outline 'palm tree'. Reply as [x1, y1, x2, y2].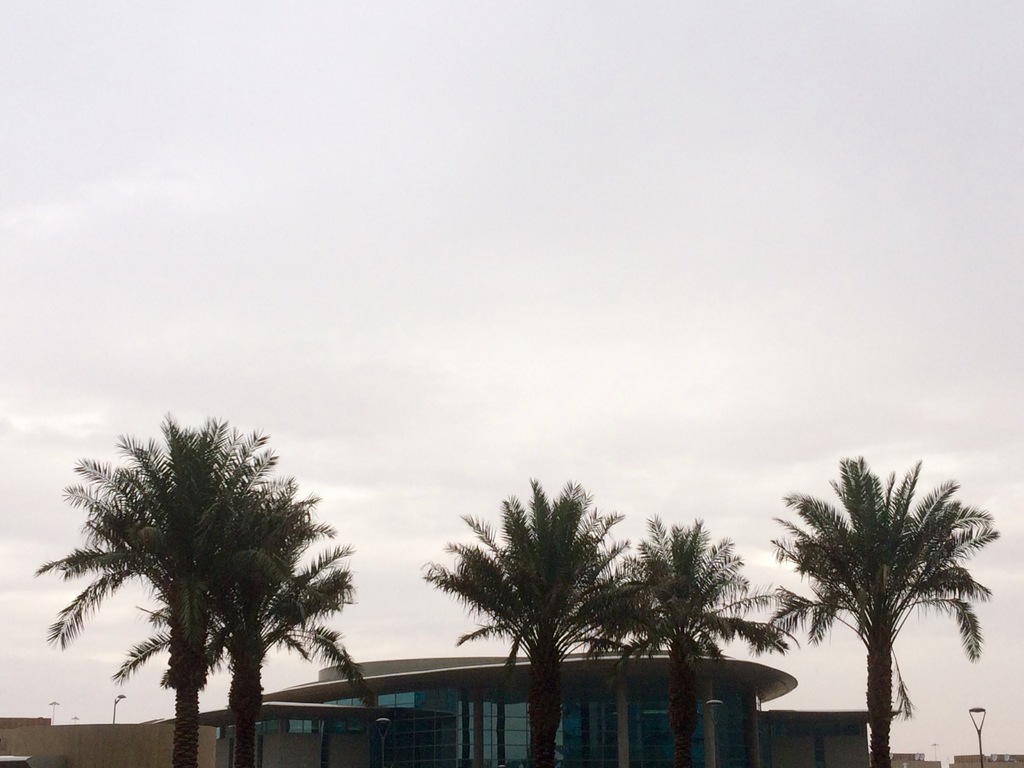
[748, 451, 999, 767].
